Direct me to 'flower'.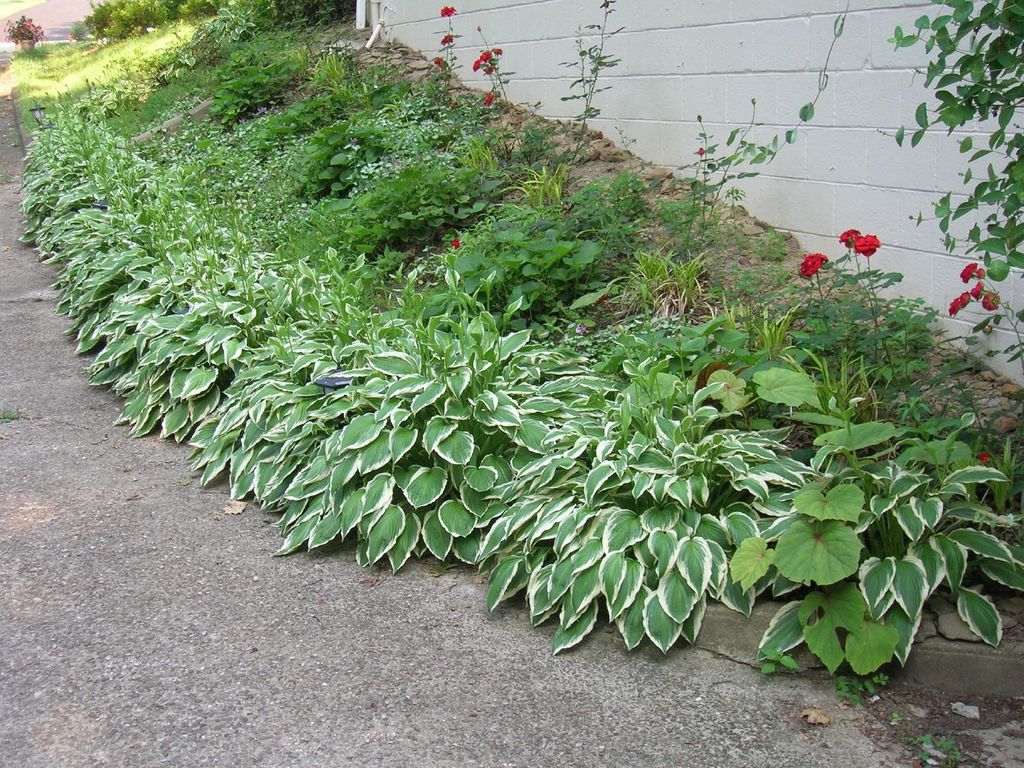
Direction: 439 34 452 48.
